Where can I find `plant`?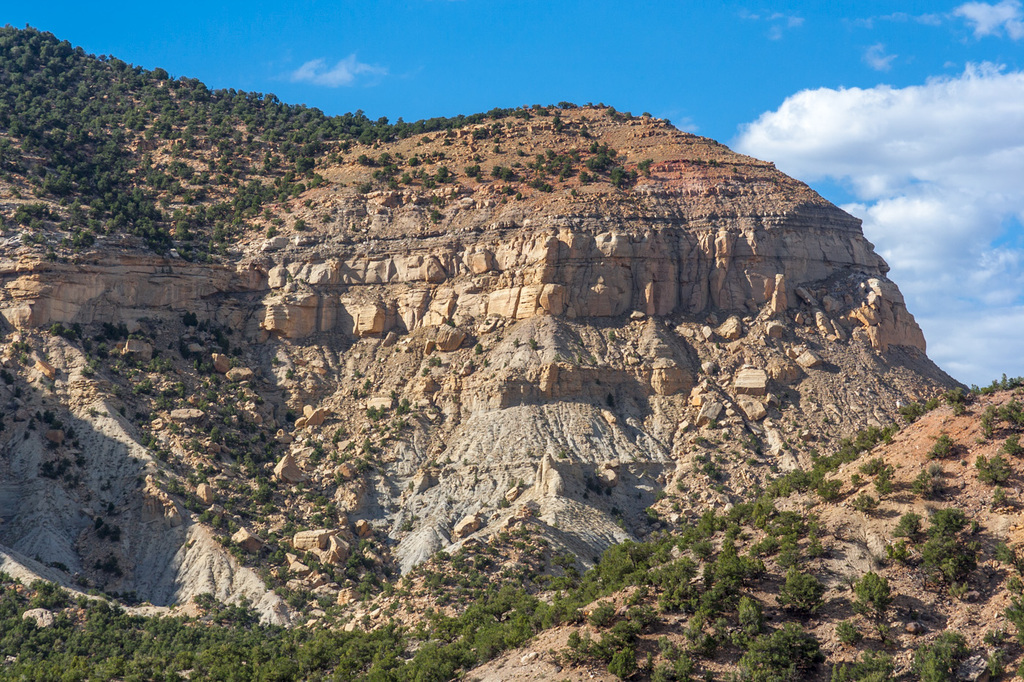
You can find it at <box>944,550,970,582</box>.
